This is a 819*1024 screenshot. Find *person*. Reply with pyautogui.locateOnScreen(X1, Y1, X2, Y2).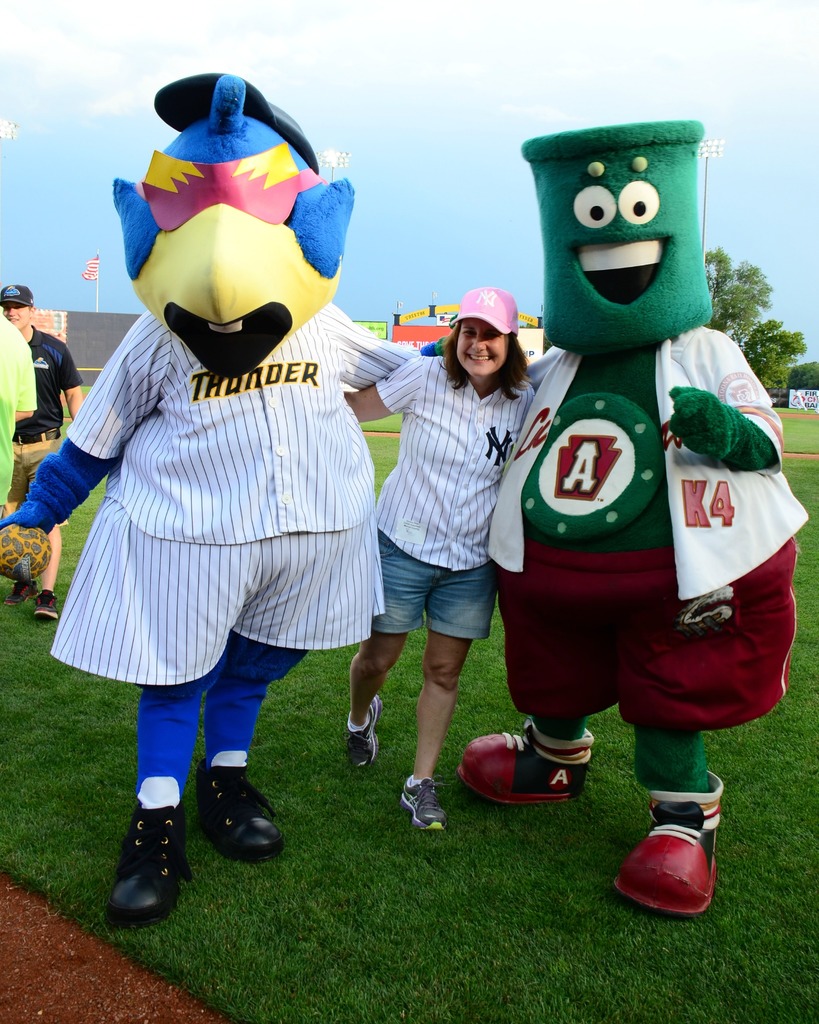
pyautogui.locateOnScreen(0, 280, 86, 625).
